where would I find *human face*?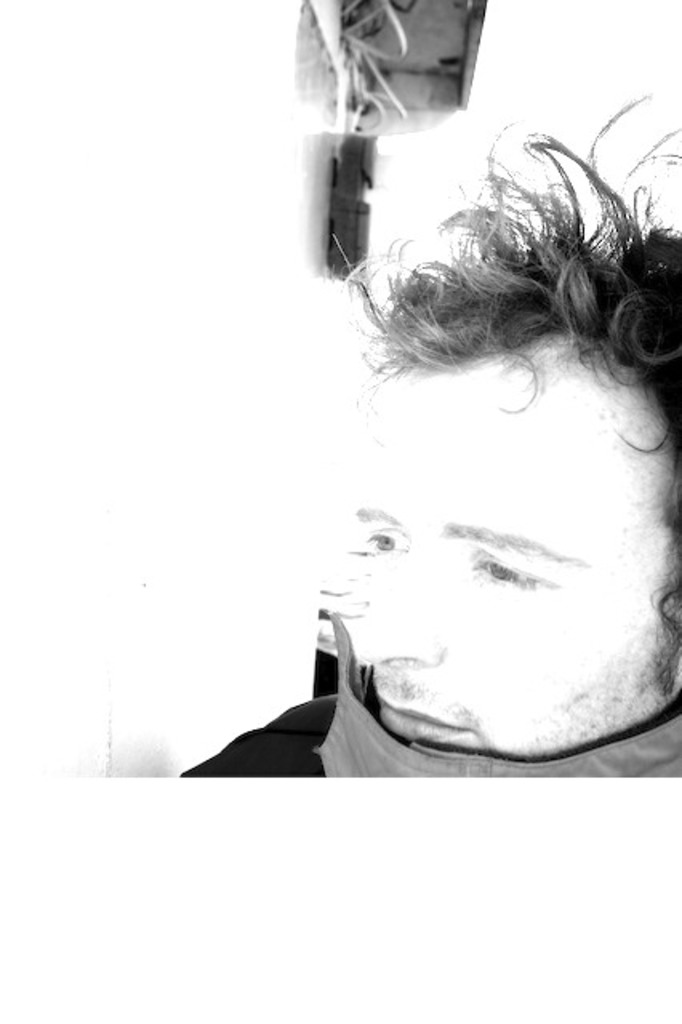
At (351, 331, 680, 765).
